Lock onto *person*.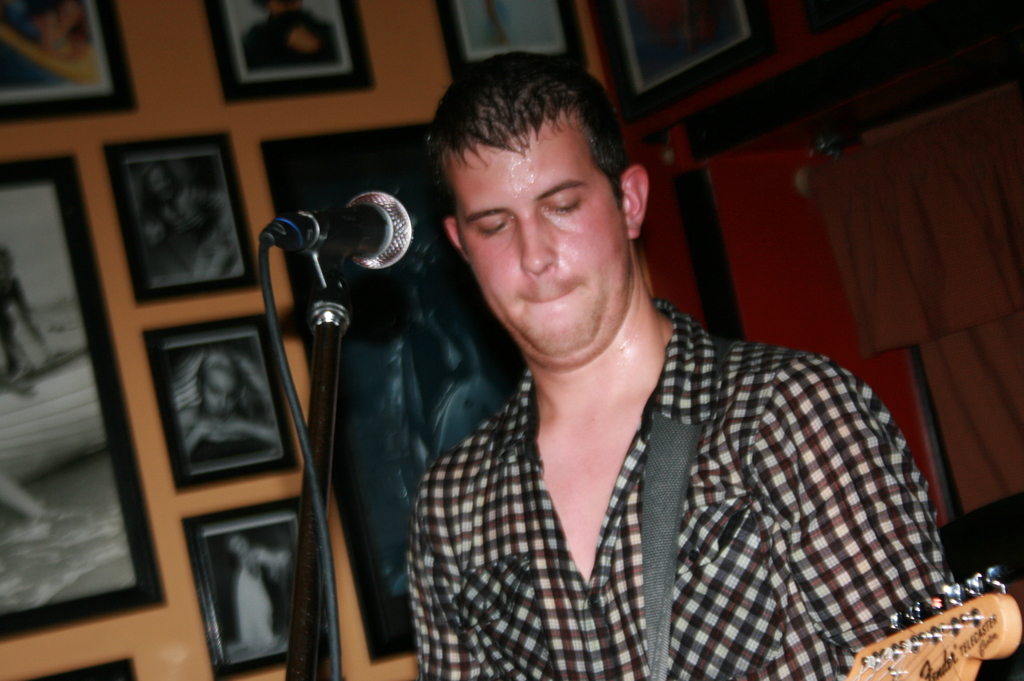
Locked: bbox=[216, 534, 288, 664].
